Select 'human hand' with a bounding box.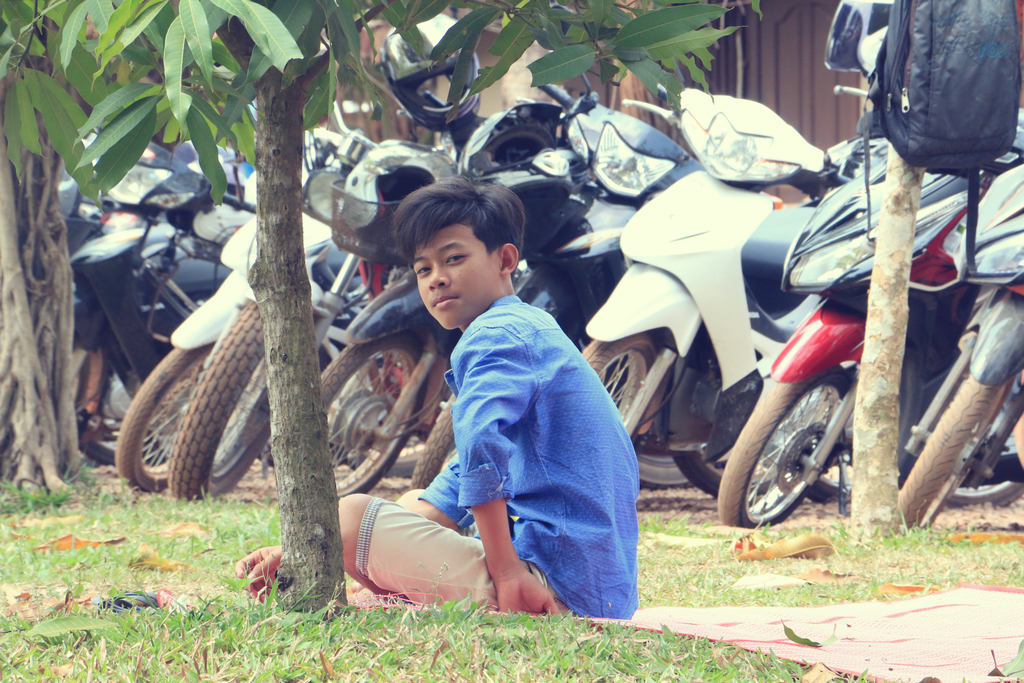
rect(228, 545, 287, 607).
